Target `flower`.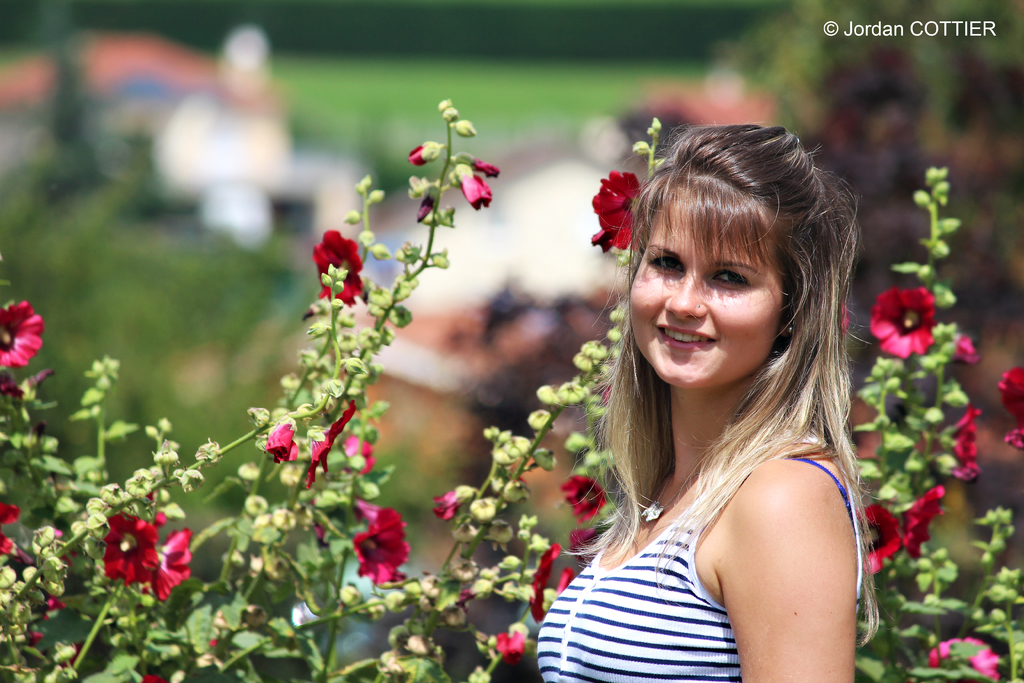
Target region: [x1=302, y1=399, x2=357, y2=491].
